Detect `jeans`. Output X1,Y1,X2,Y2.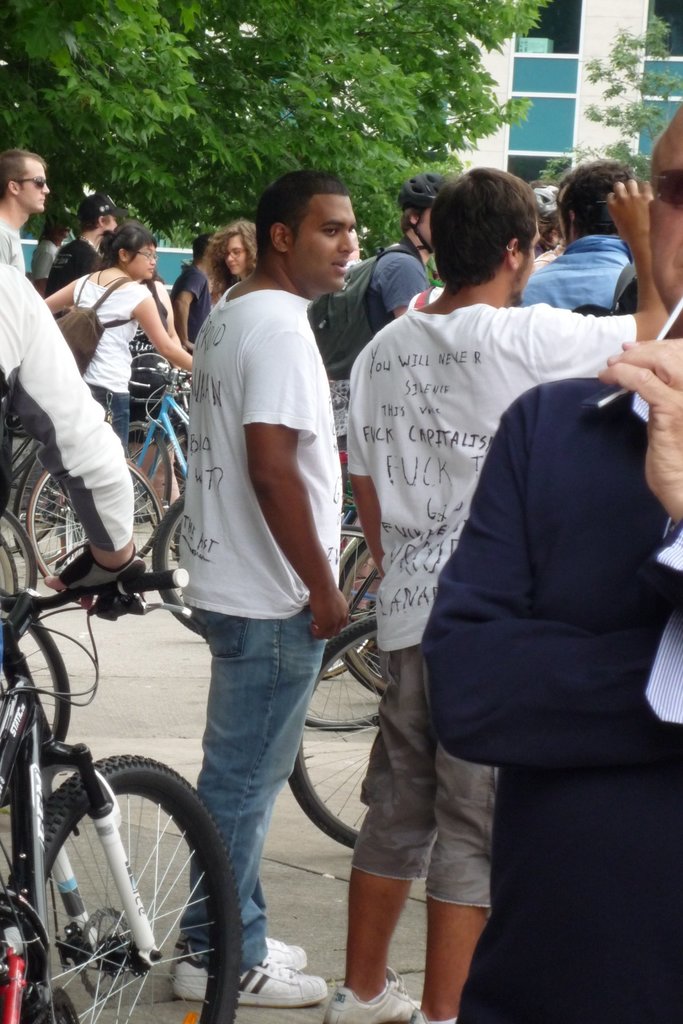
174,609,315,931.
